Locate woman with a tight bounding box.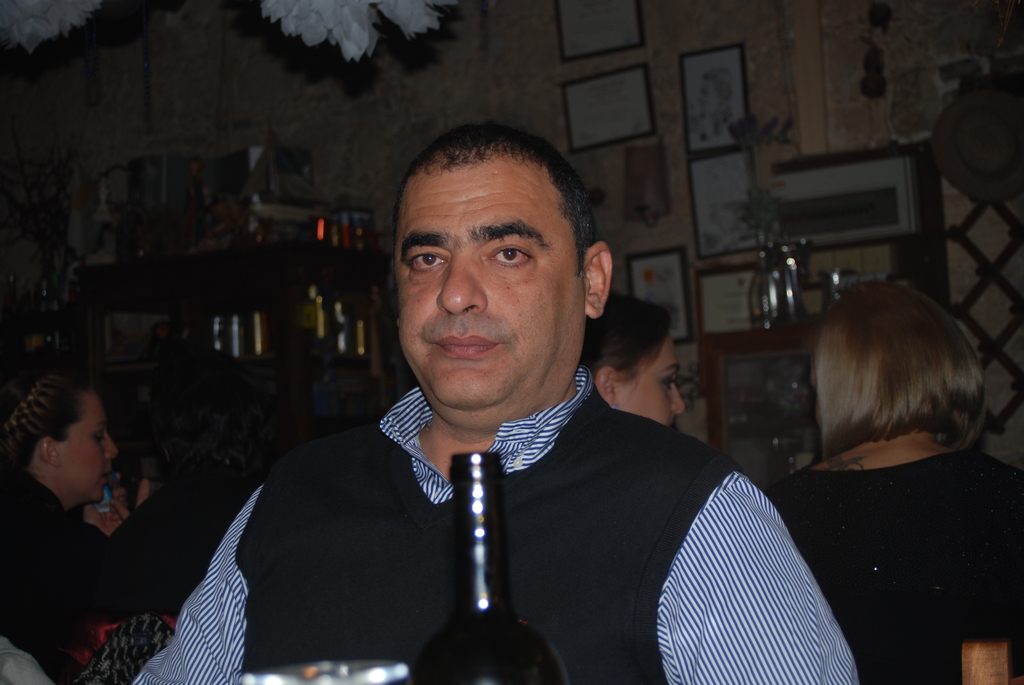
detection(95, 348, 278, 626).
